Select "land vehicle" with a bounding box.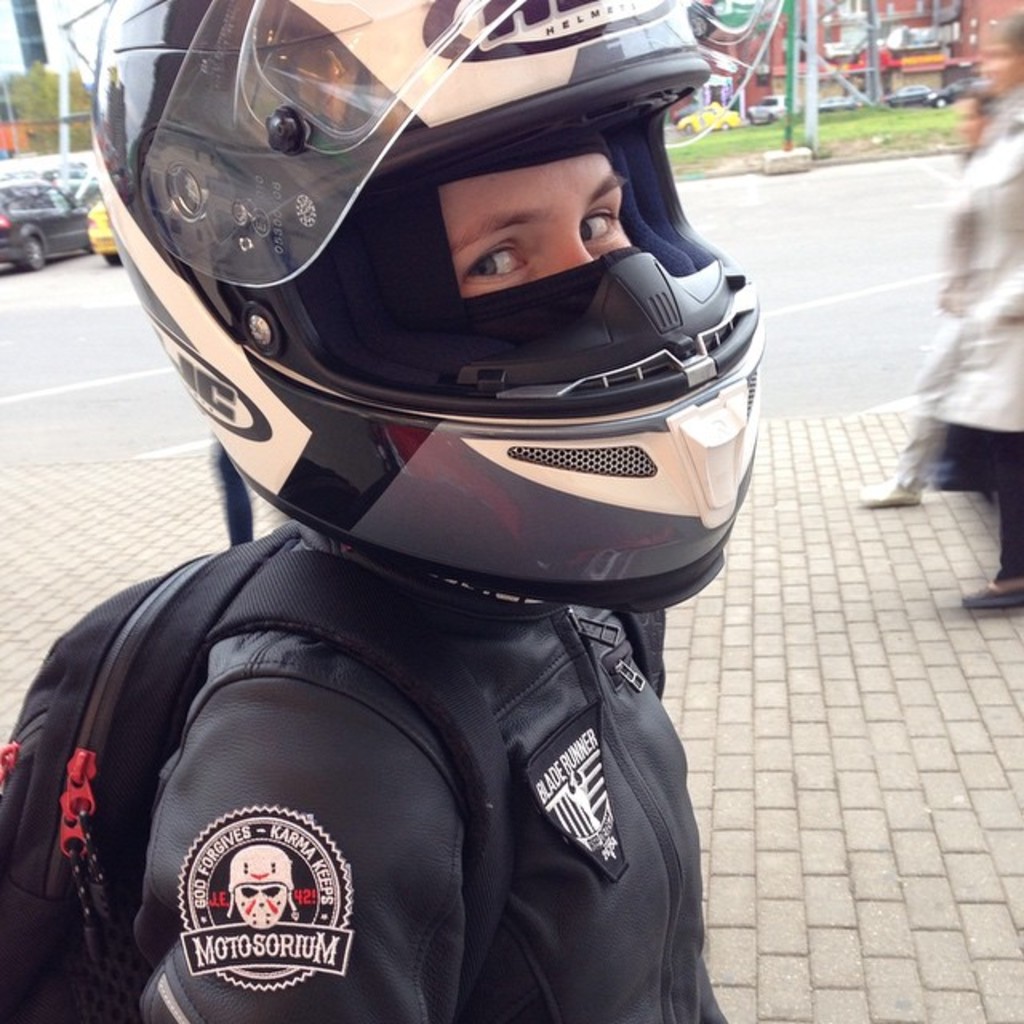
crop(0, 178, 86, 274).
